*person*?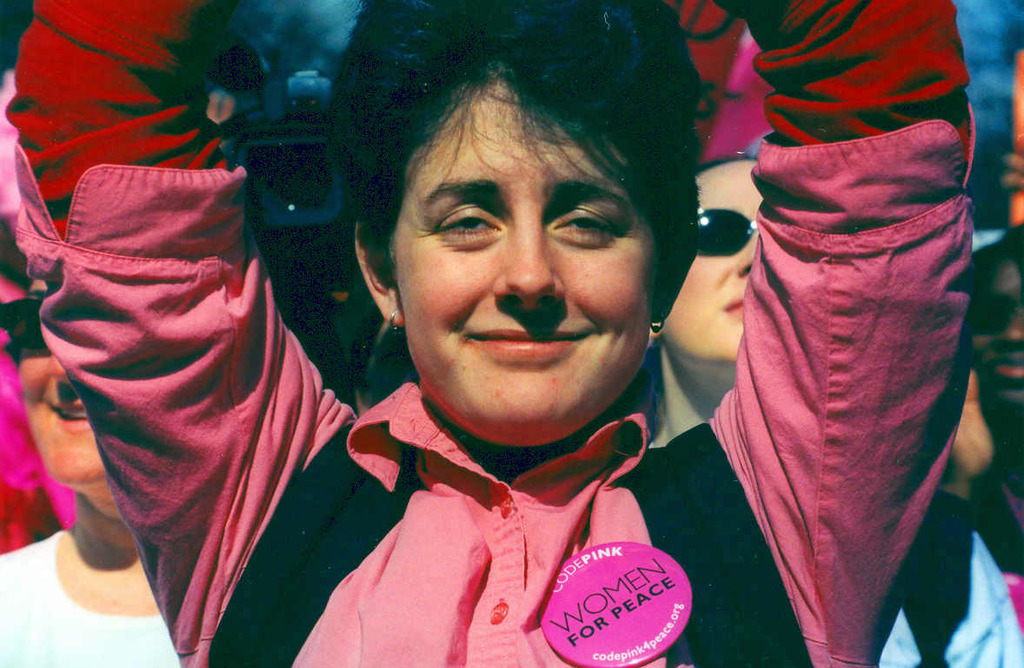
<box>627,145,1022,667</box>
